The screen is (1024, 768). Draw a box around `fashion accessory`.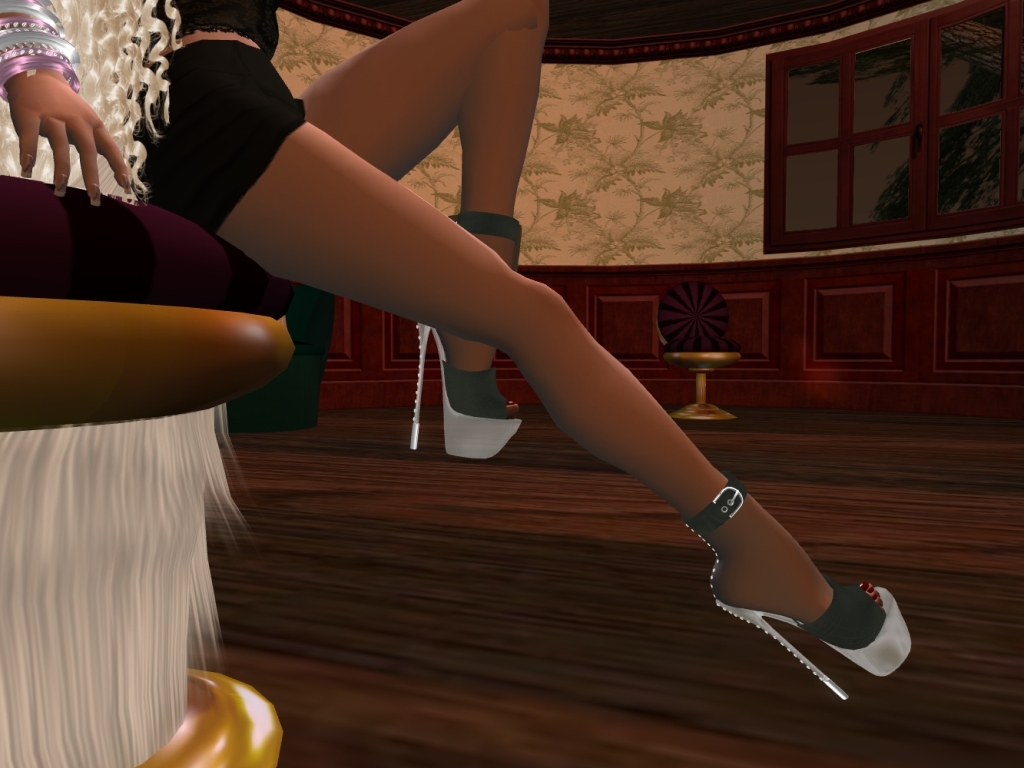
<bbox>152, 26, 261, 55</bbox>.
